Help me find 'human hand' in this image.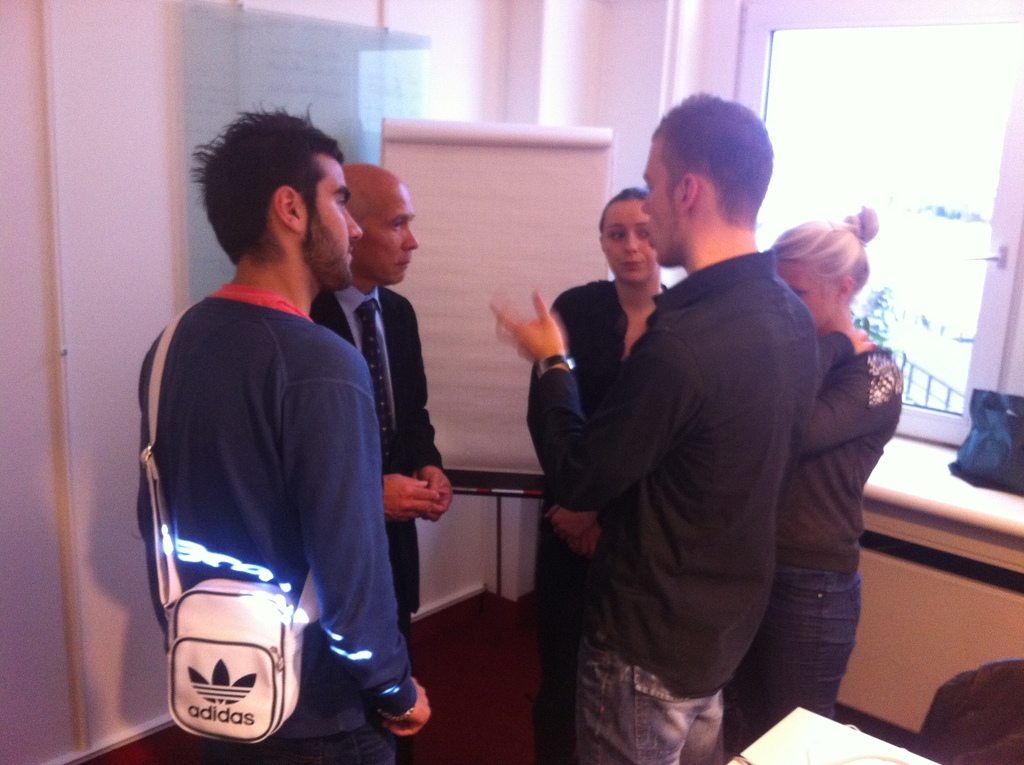
Found it: rect(383, 675, 435, 739).
